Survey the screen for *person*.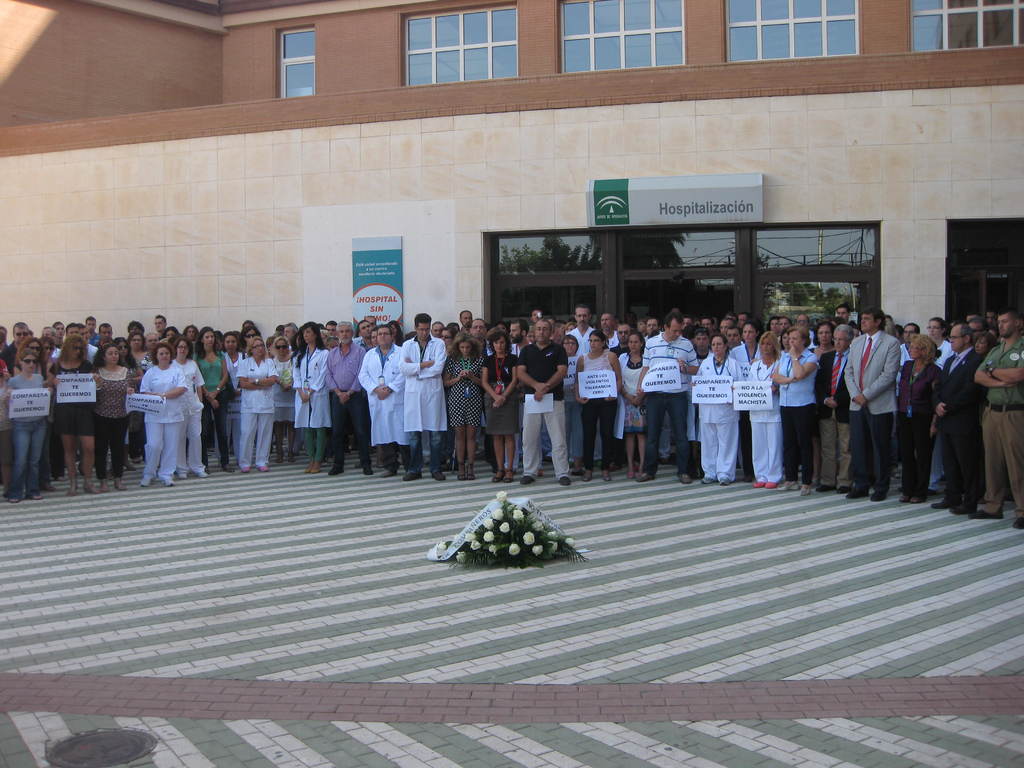
Survey found: pyautogui.locateOnScreen(439, 317, 499, 473).
